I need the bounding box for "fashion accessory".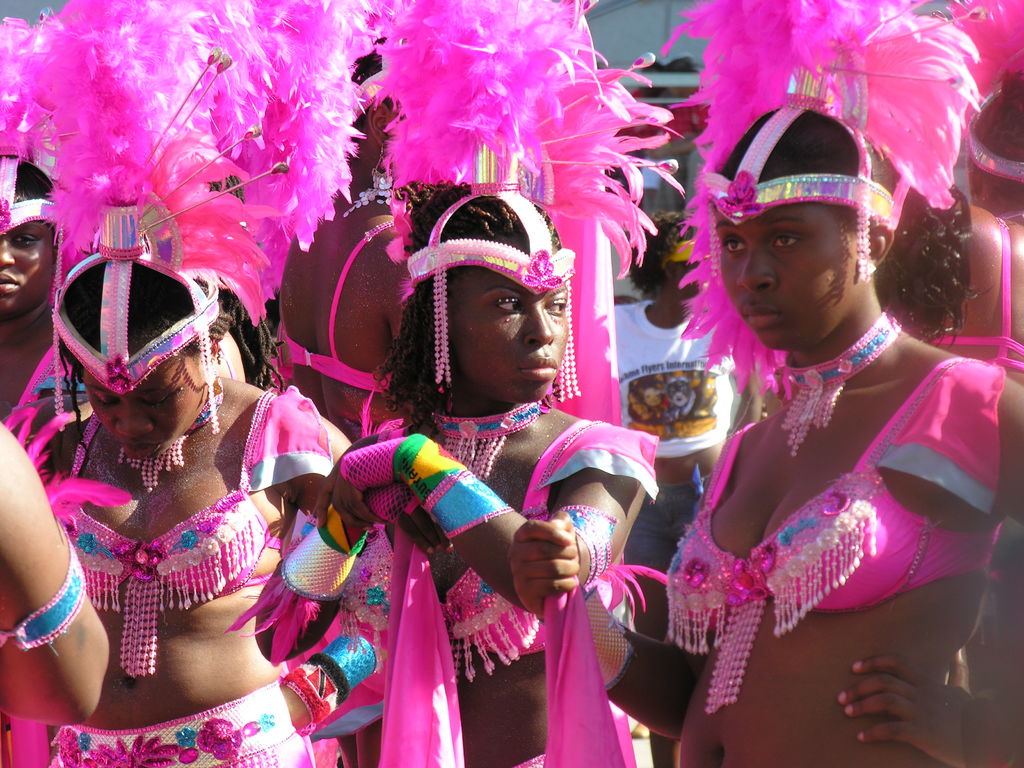
Here it is: 948:0:1023:192.
